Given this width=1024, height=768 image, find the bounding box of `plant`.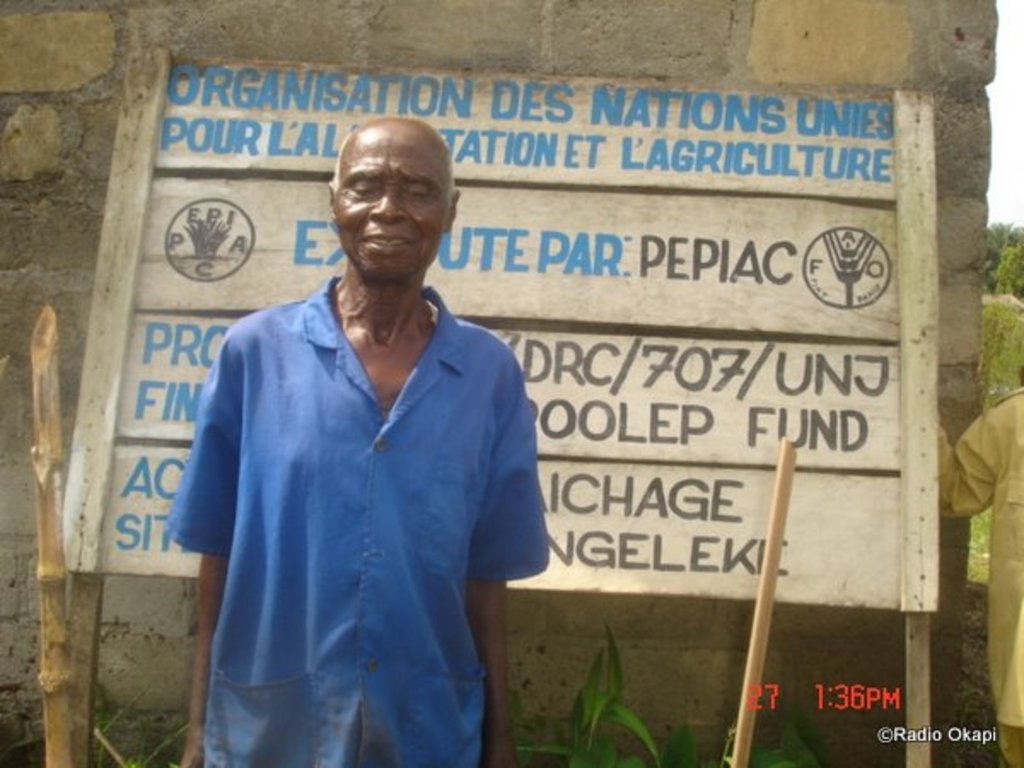
detection(90, 684, 186, 766).
